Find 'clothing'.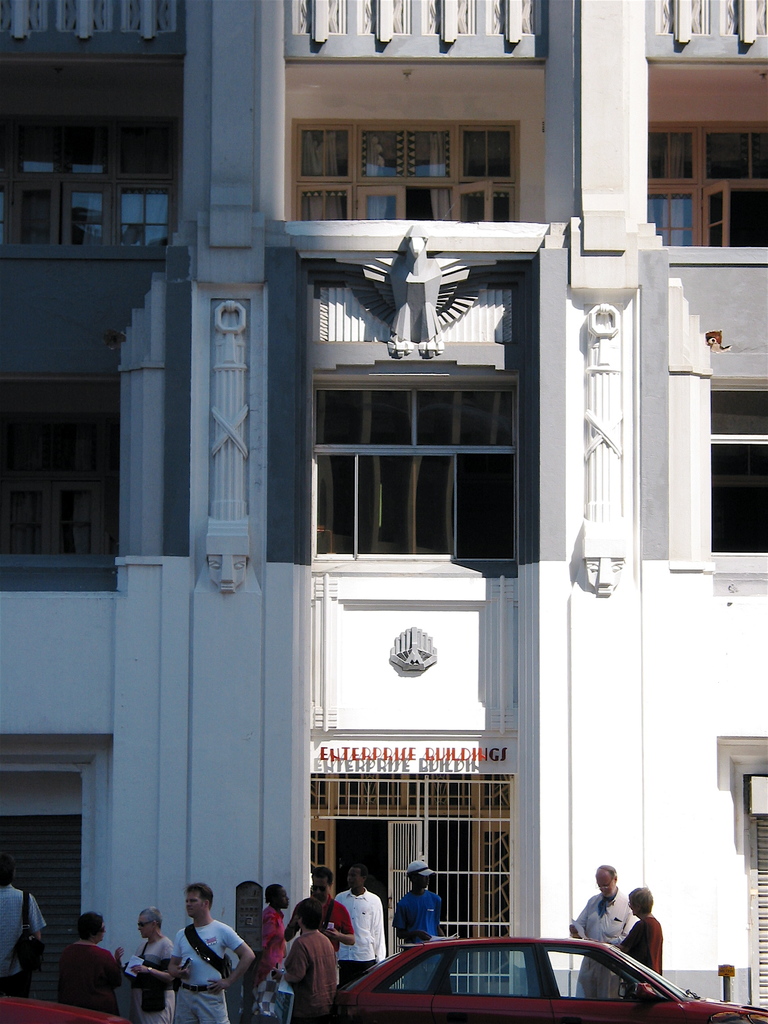
bbox(0, 888, 49, 1001).
